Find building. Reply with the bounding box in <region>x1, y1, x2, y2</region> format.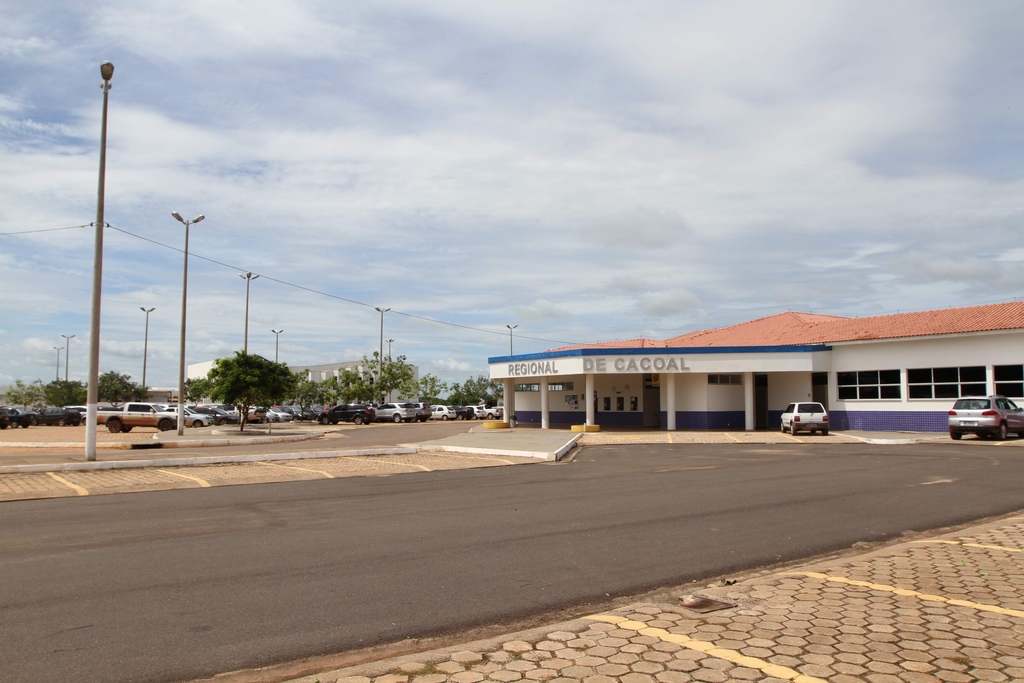
<region>184, 356, 417, 408</region>.
